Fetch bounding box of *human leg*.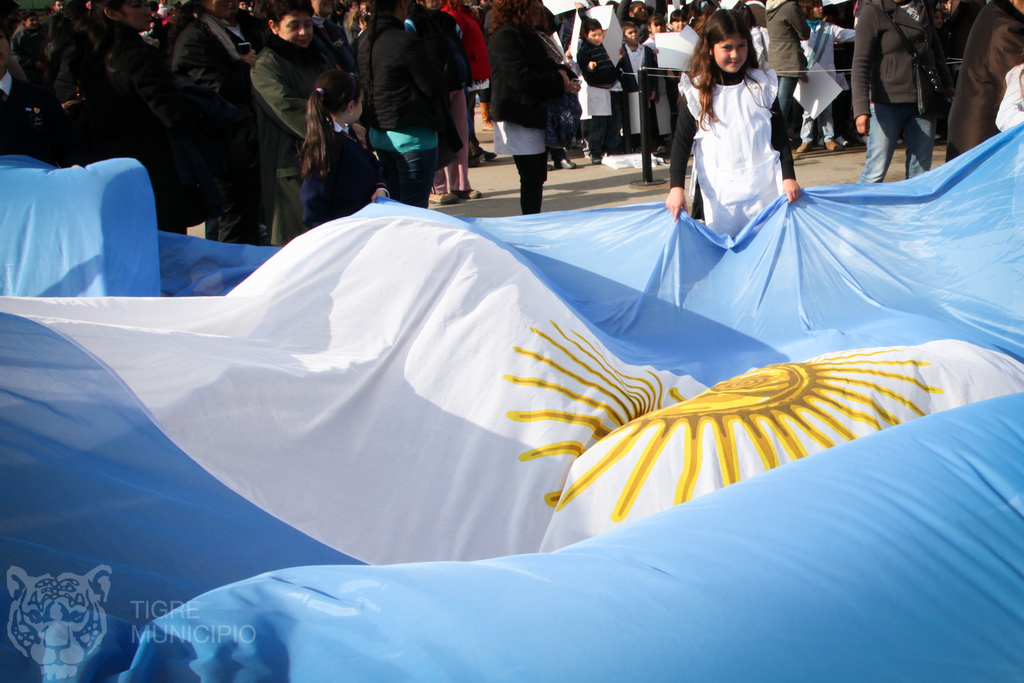
Bbox: [863,105,895,184].
